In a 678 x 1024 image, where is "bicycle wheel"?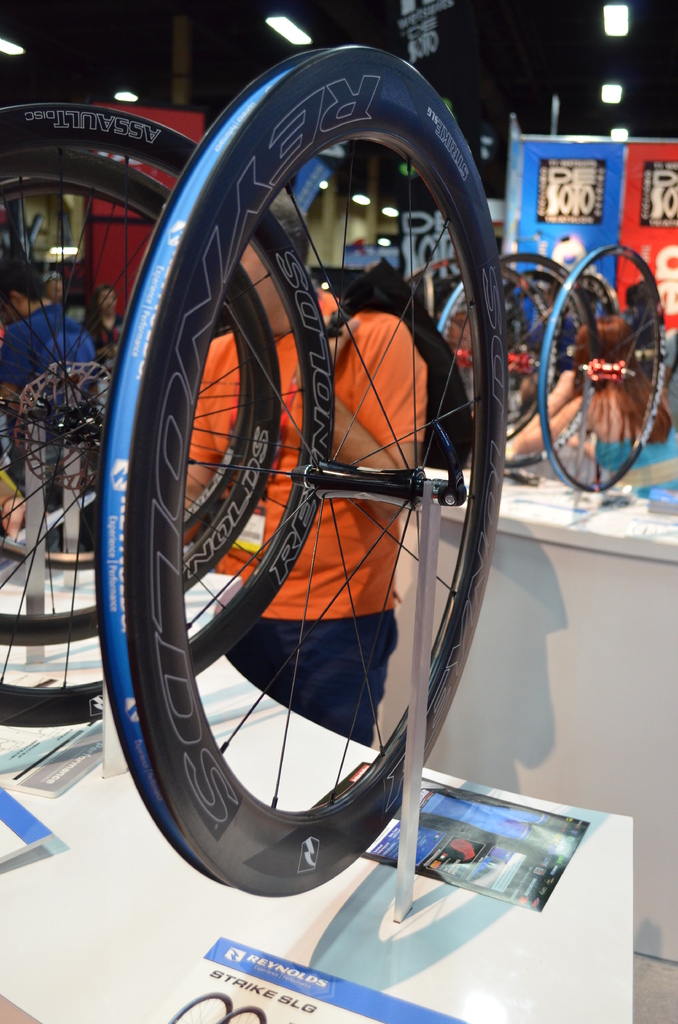
<region>0, 175, 248, 571</region>.
